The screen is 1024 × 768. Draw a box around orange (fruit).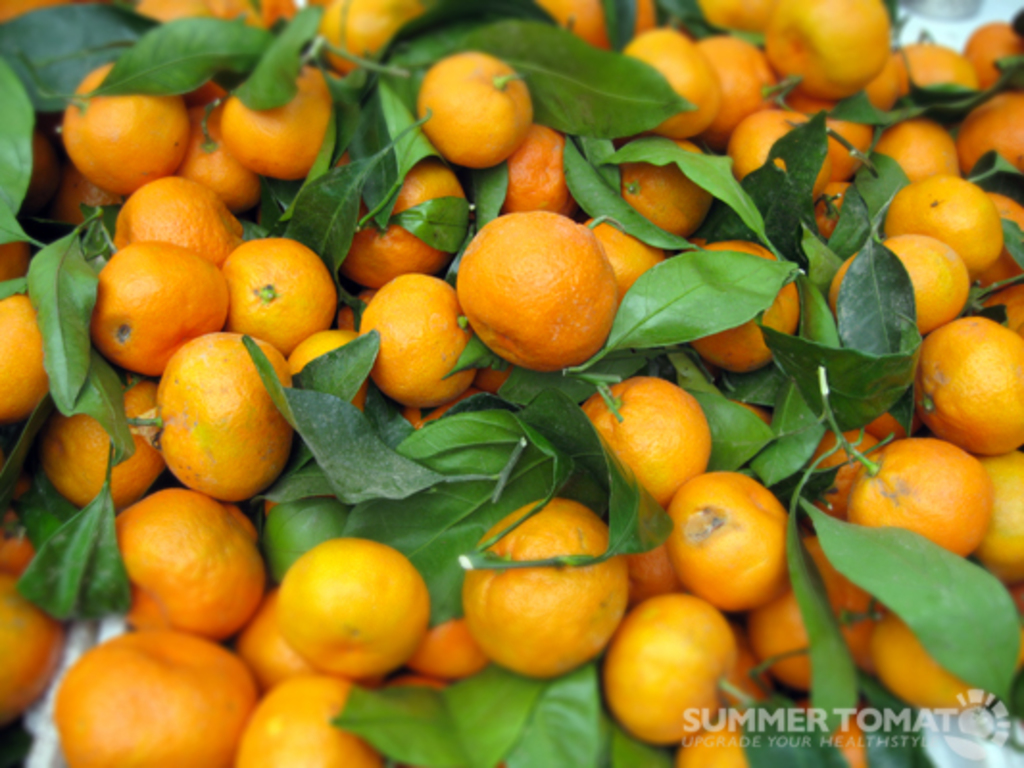
609:584:740:733.
